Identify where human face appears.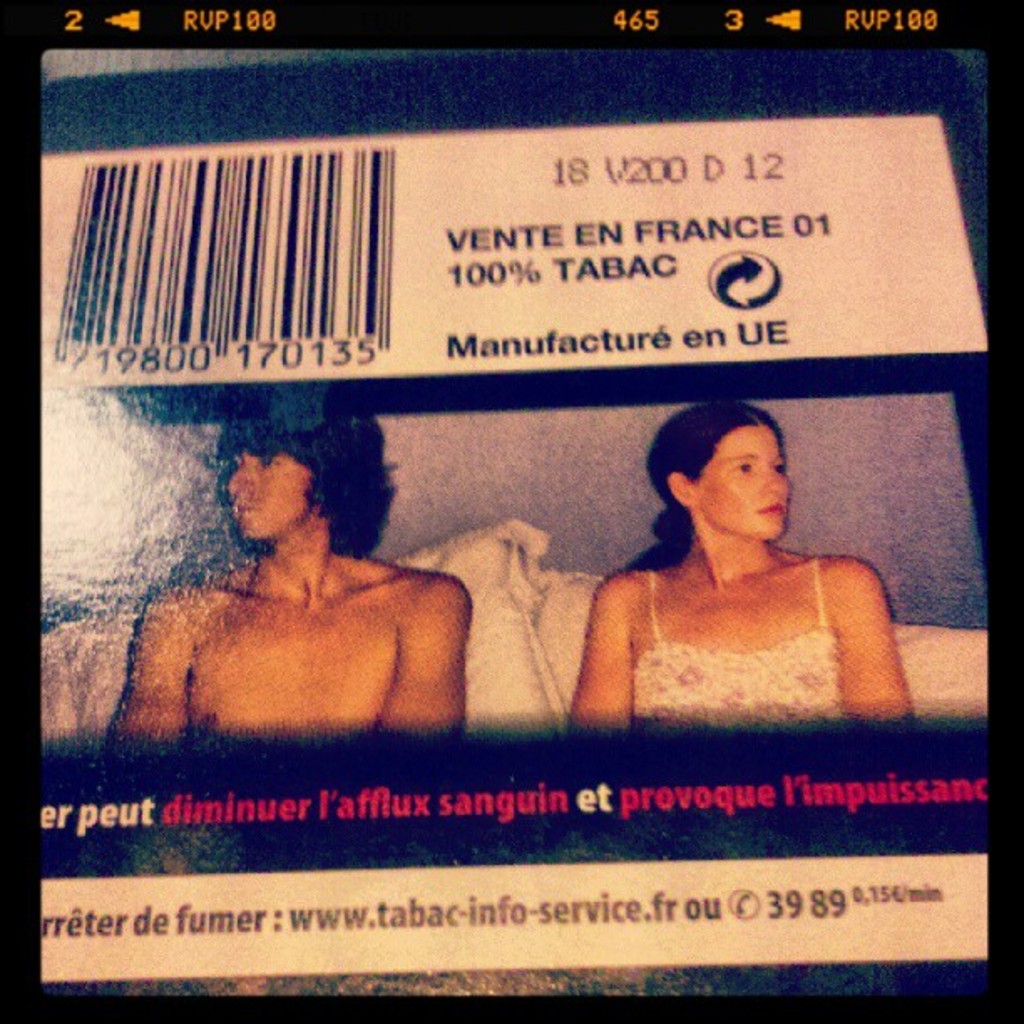
Appears at [233,443,308,532].
